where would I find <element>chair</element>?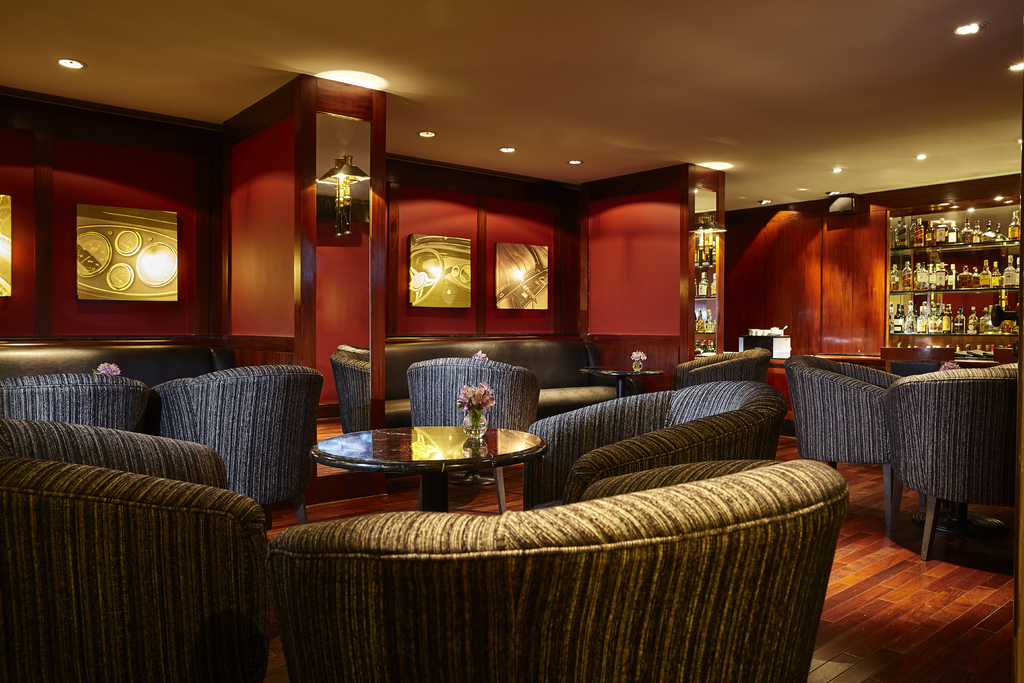
At locate(0, 371, 163, 434).
